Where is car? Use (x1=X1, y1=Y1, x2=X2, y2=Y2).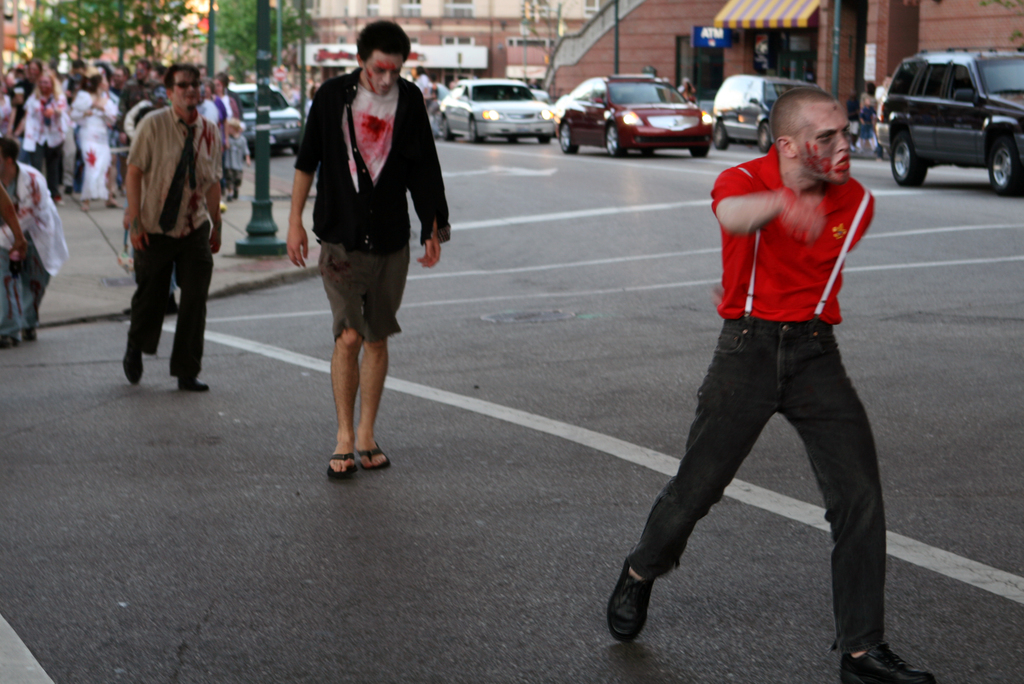
(x1=441, y1=75, x2=552, y2=145).
